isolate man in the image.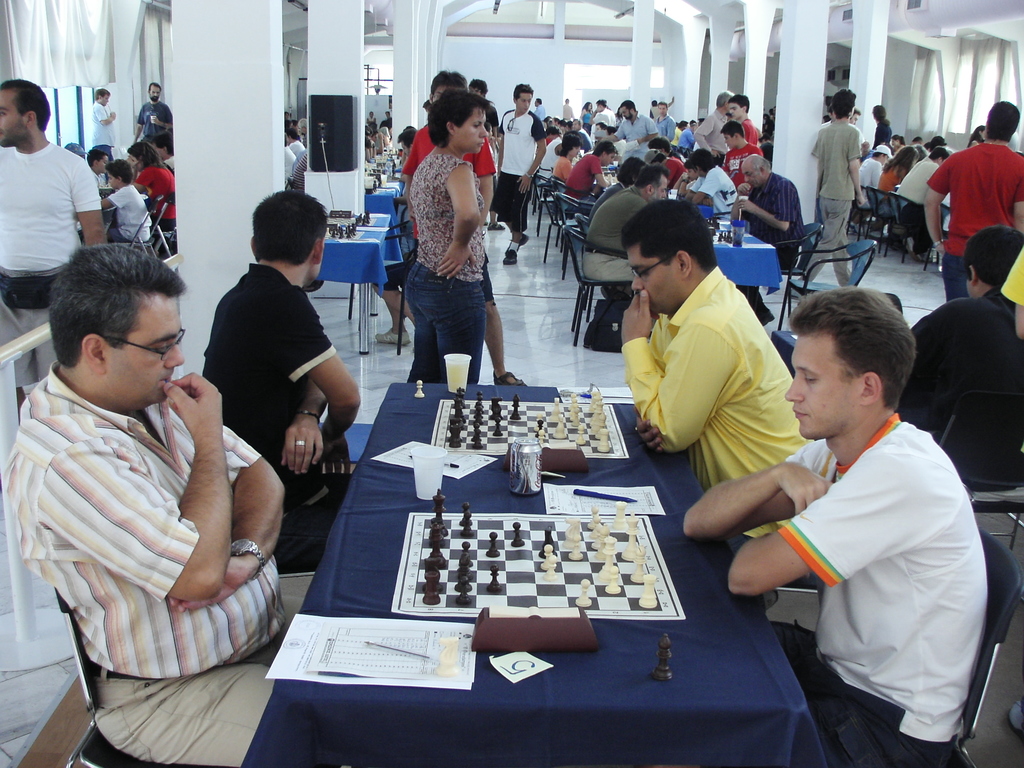
Isolated region: 648/103/675/144.
